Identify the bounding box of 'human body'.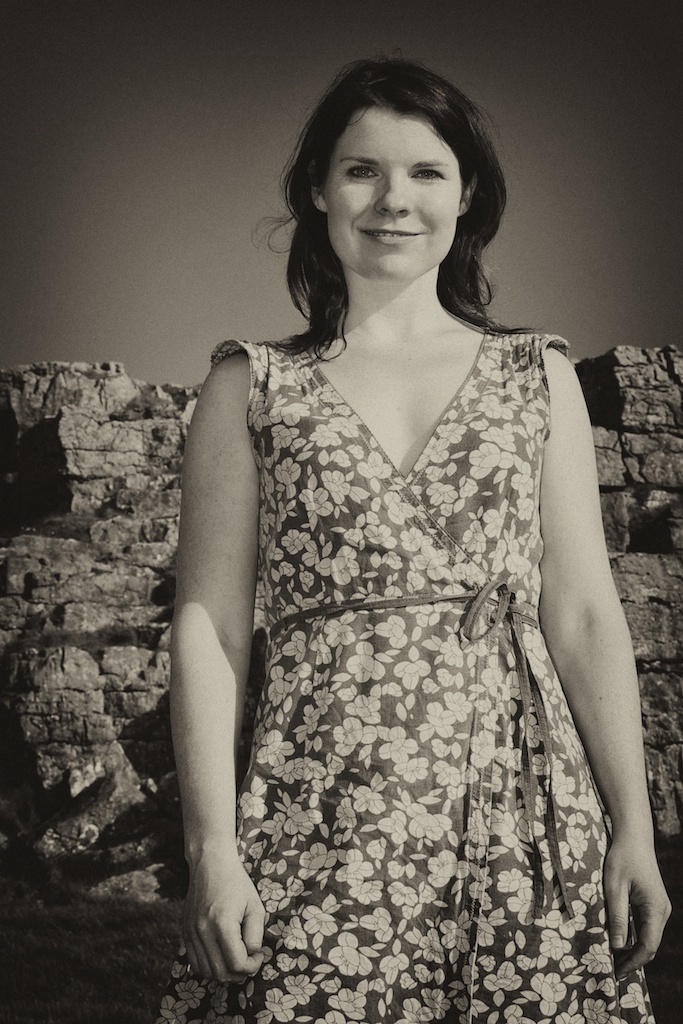
locate(146, 37, 640, 983).
